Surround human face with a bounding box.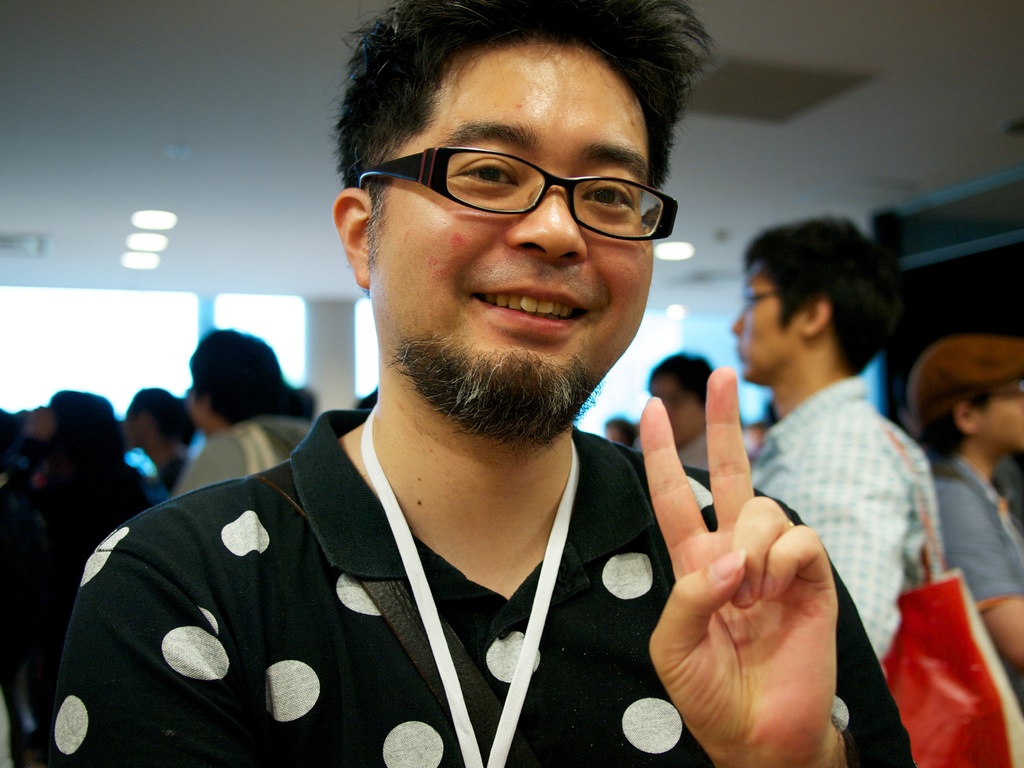
(x1=657, y1=378, x2=703, y2=440).
